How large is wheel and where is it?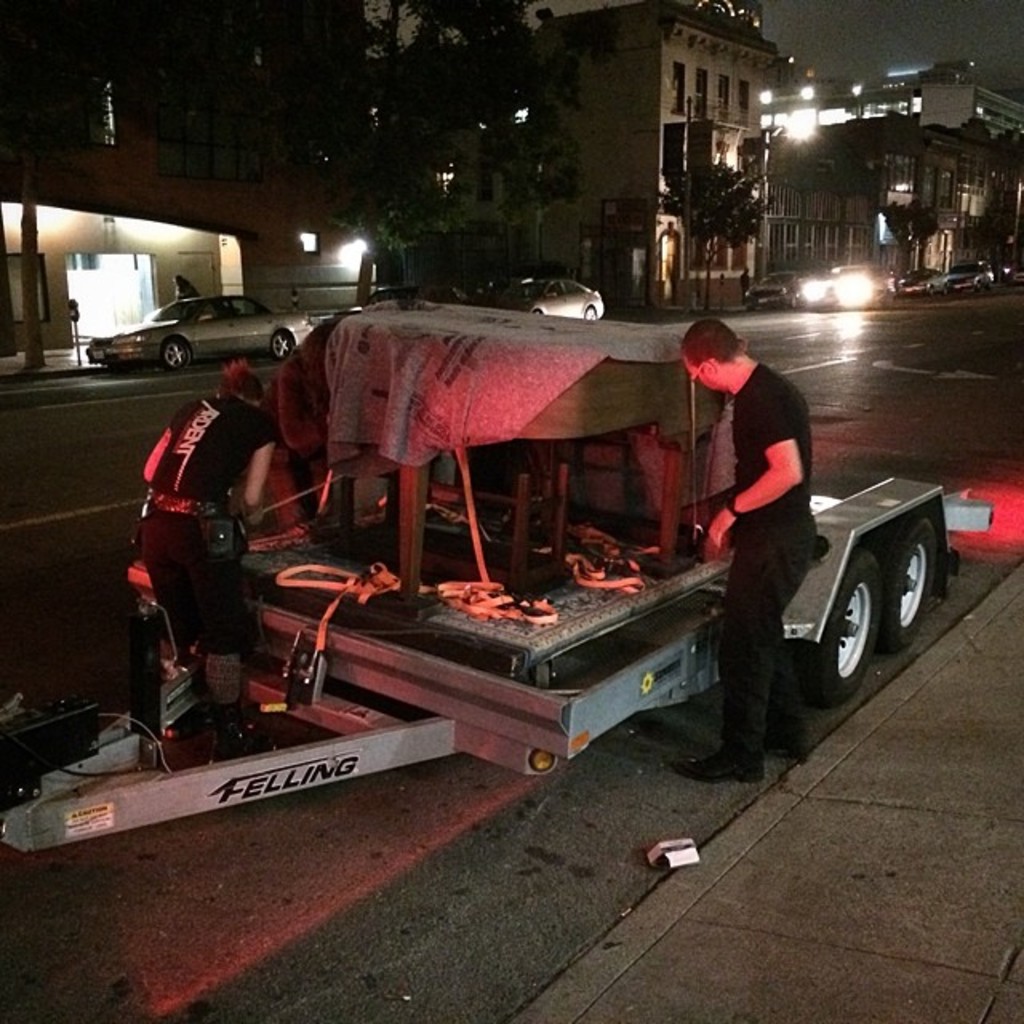
Bounding box: (x1=270, y1=330, x2=299, y2=362).
